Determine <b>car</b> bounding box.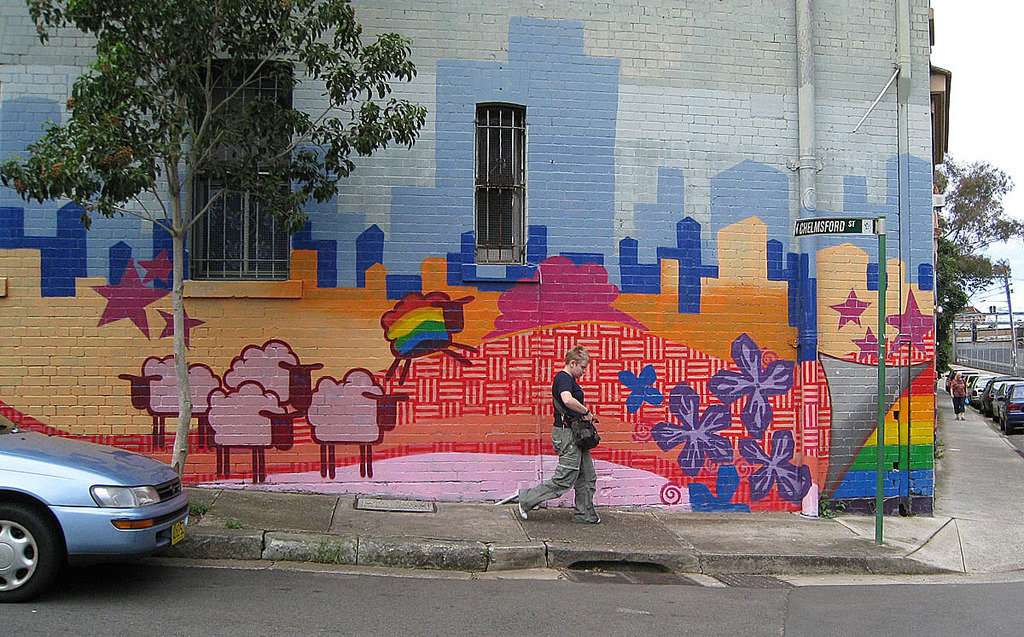
Determined: bbox=(969, 375, 992, 407).
